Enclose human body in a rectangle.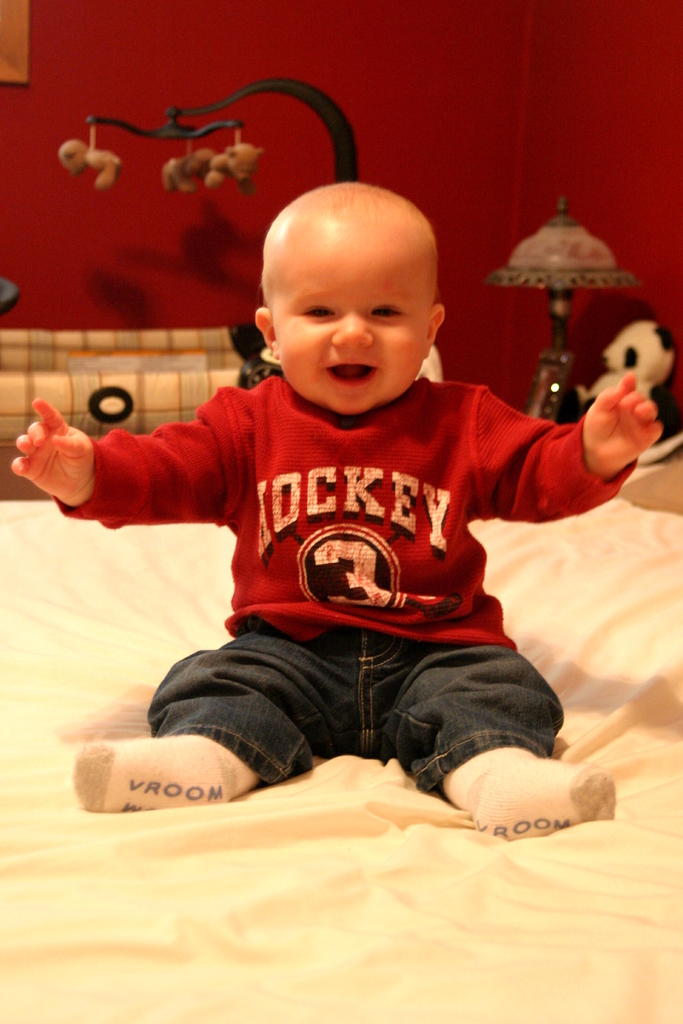
bbox(44, 233, 648, 858).
